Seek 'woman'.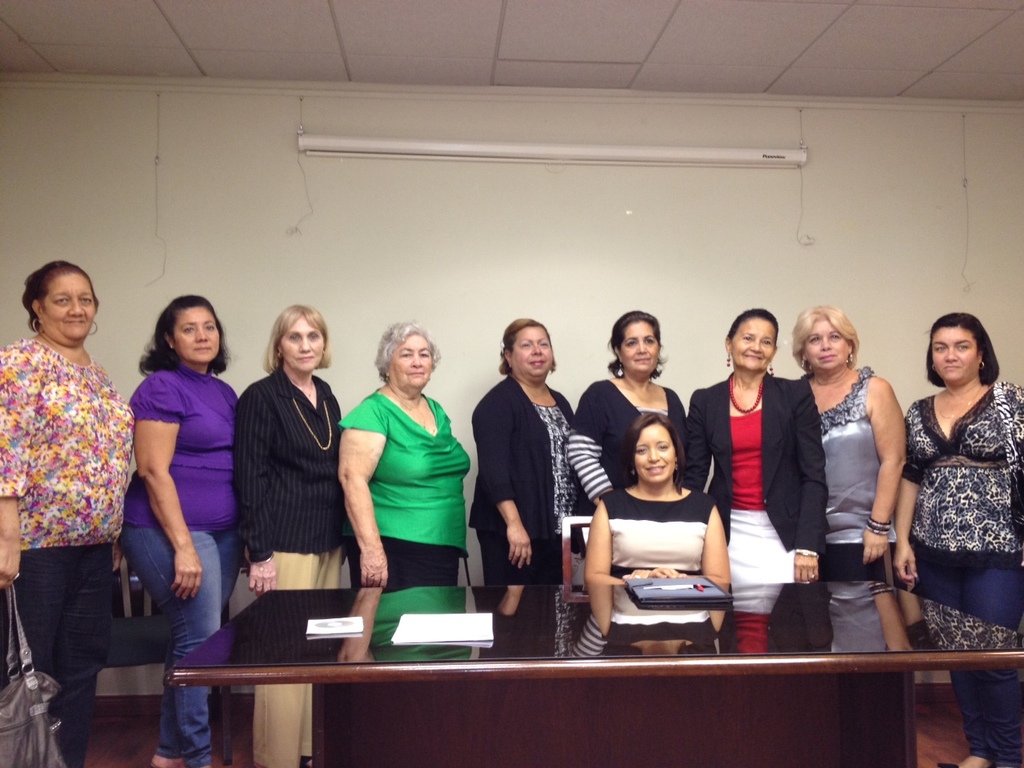
233/303/346/767.
